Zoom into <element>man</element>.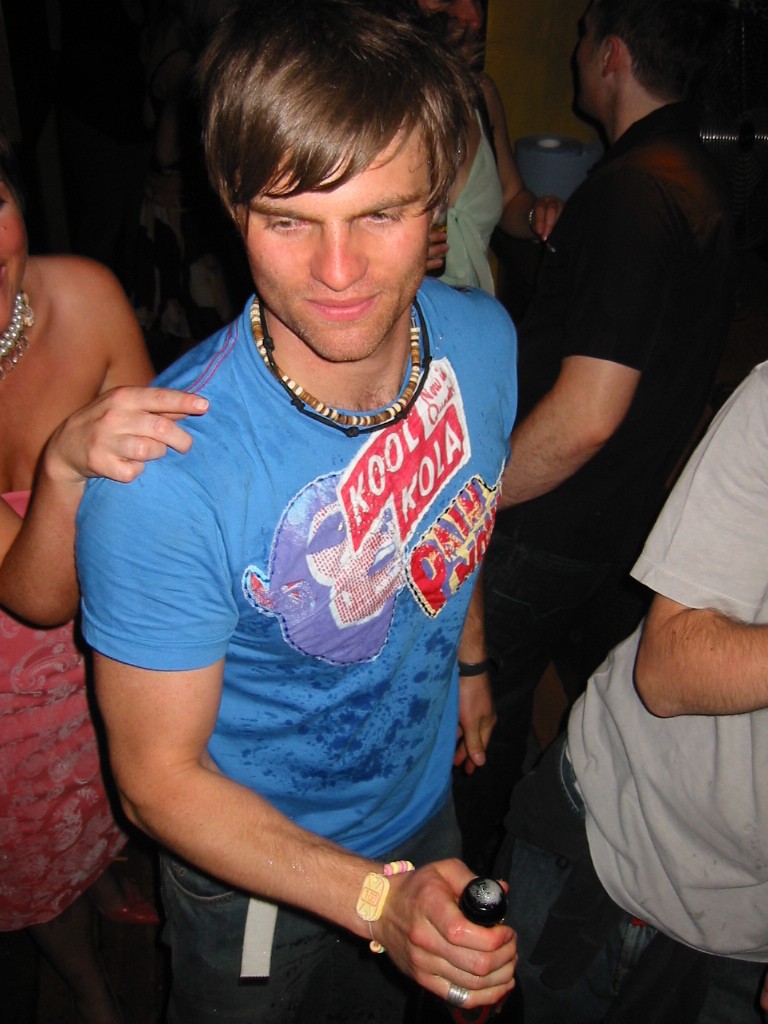
Zoom target: Rect(571, 346, 767, 1023).
